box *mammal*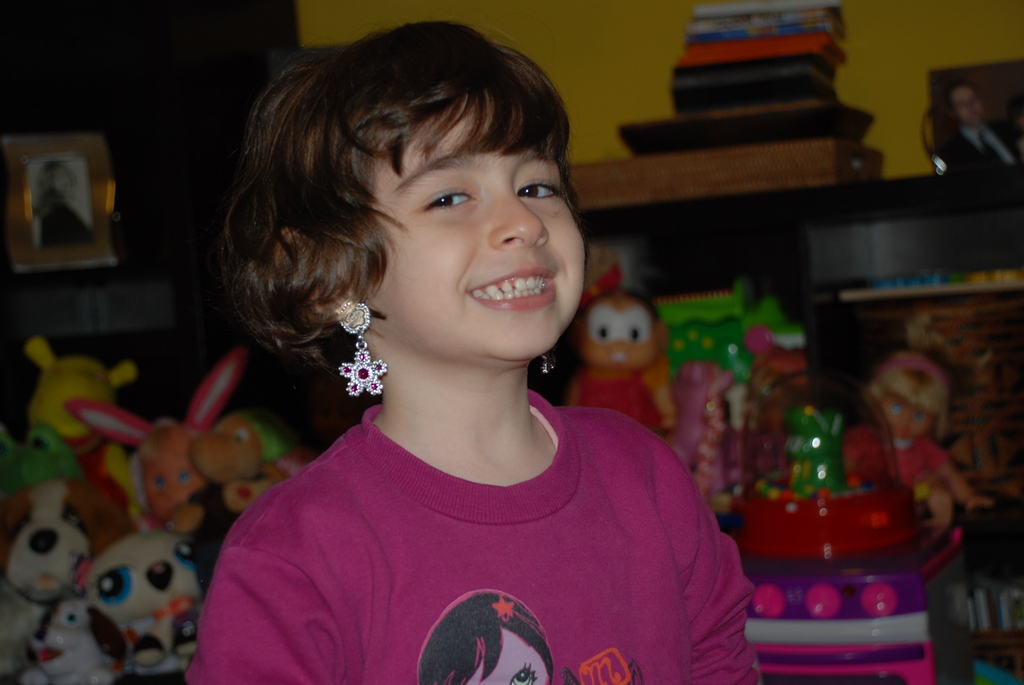
<box>945,83,1023,173</box>
